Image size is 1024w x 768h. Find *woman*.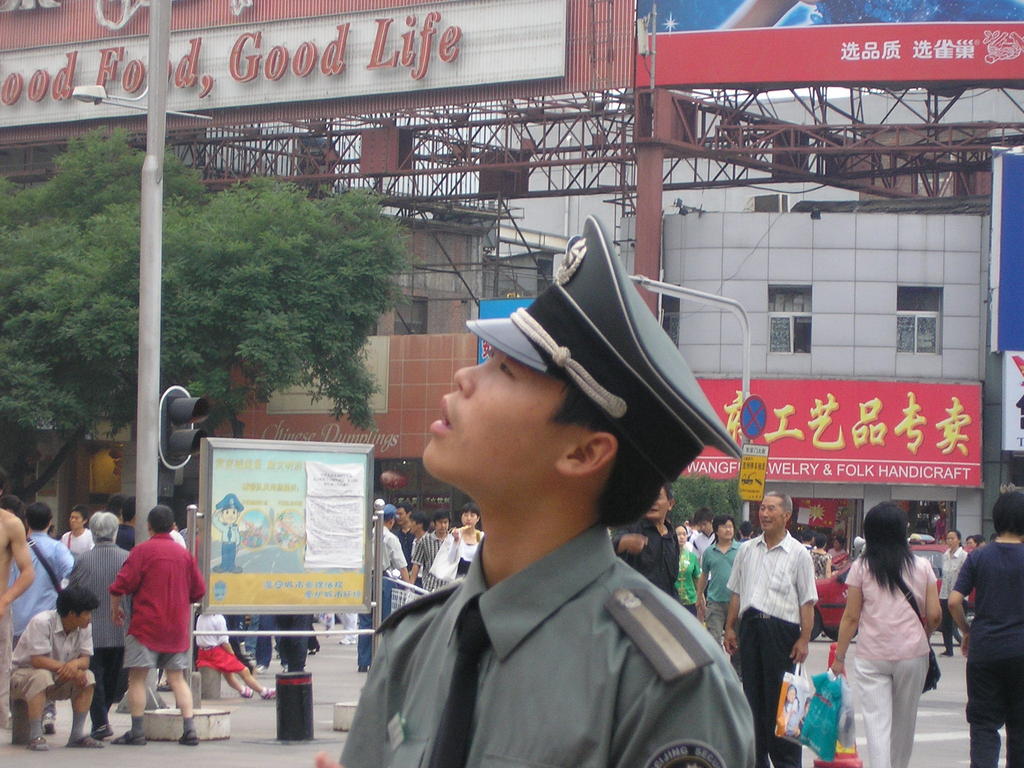
bbox=[834, 499, 955, 757].
